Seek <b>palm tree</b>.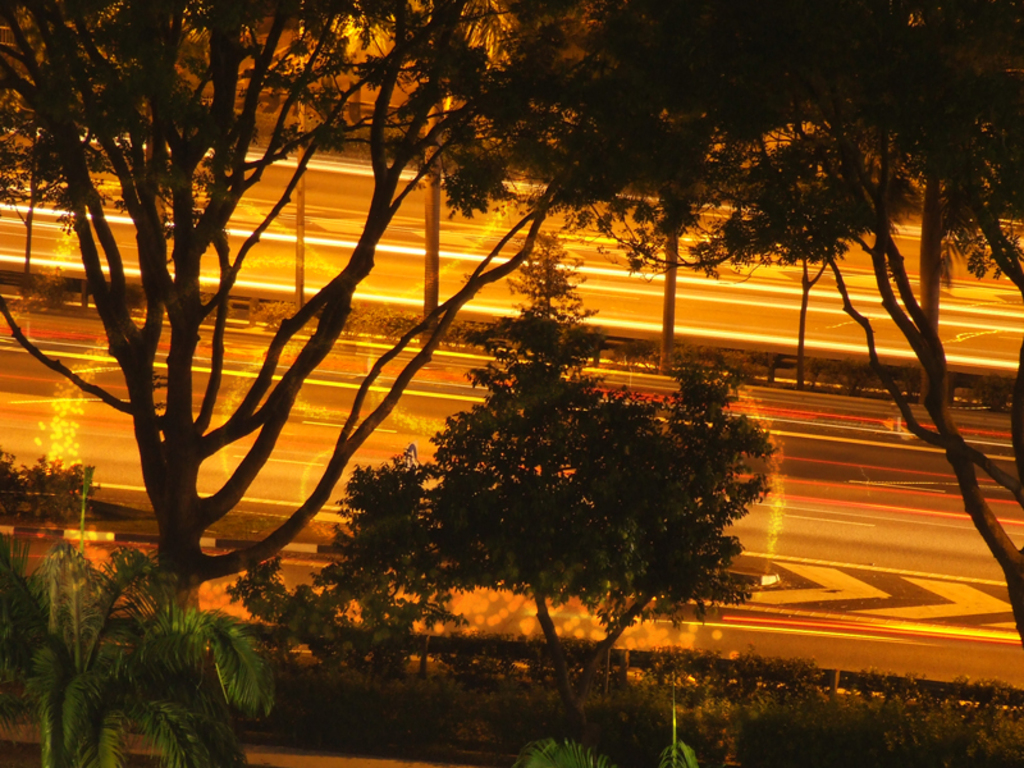
[left=18, top=538, right=315, bottom=754].
